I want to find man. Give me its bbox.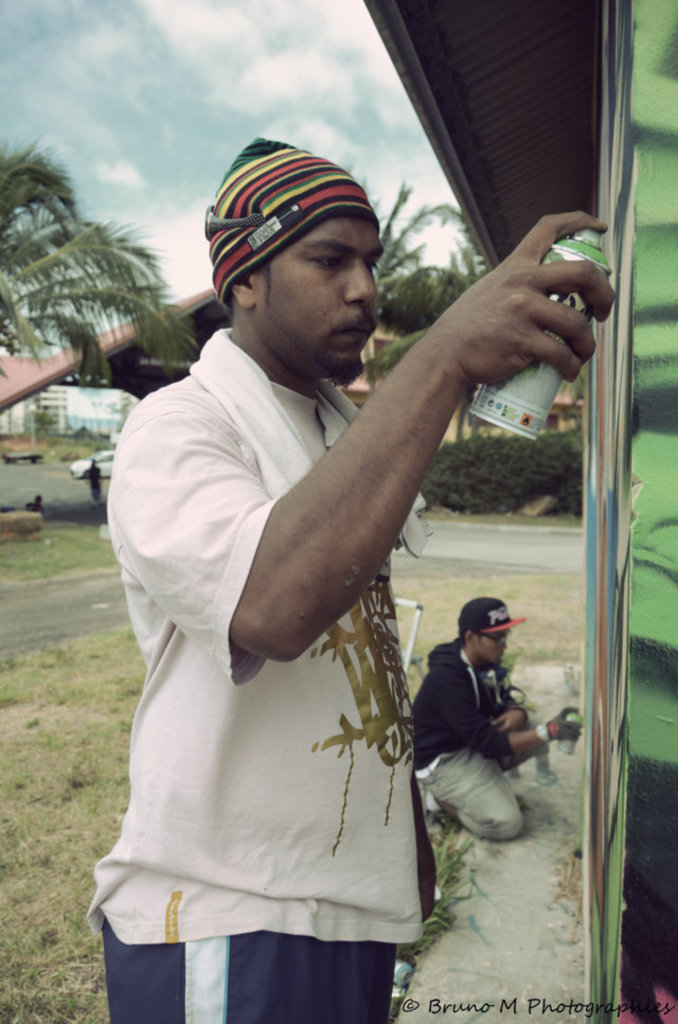
103/145/558/1016.
